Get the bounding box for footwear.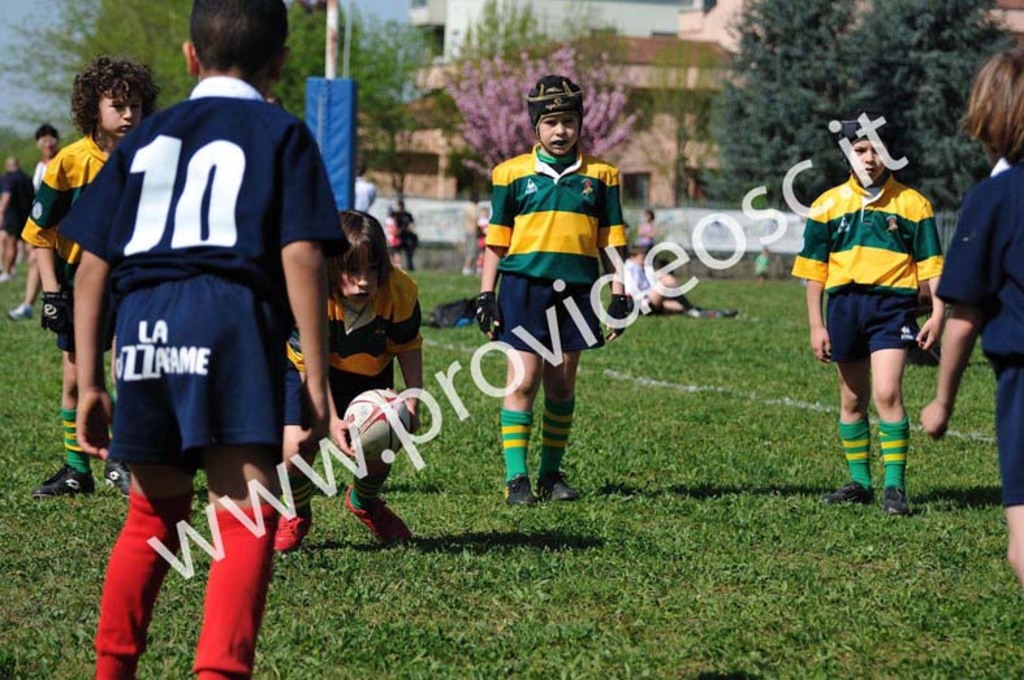
detection(273, 499, 310, 551).
